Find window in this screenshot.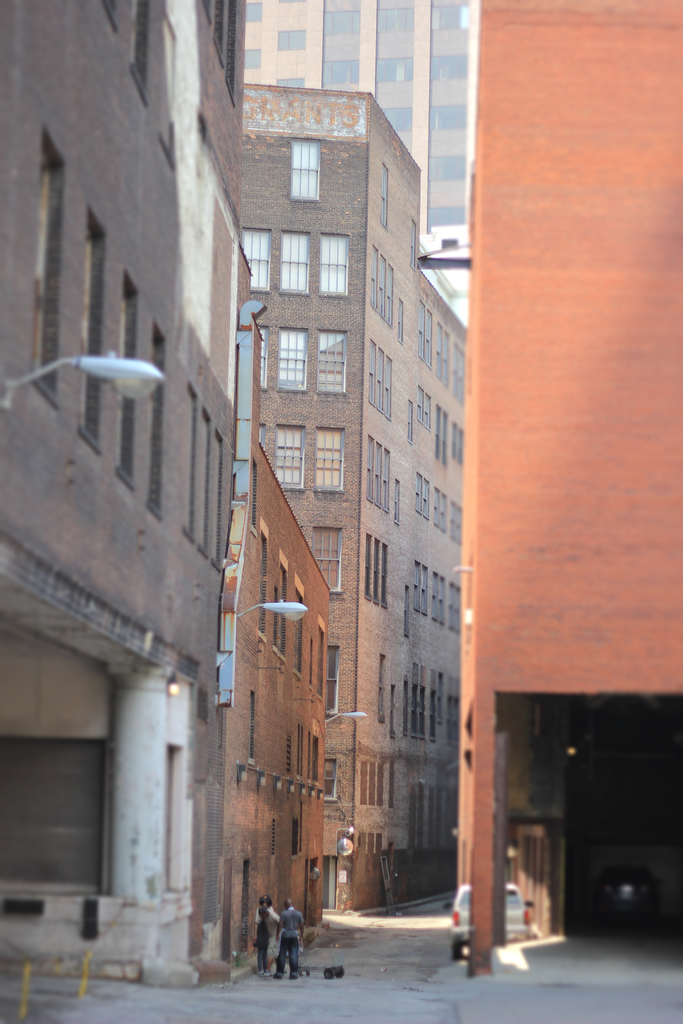
The bounding box for window is x1=324 y1=648 x2=340 y2=717.
